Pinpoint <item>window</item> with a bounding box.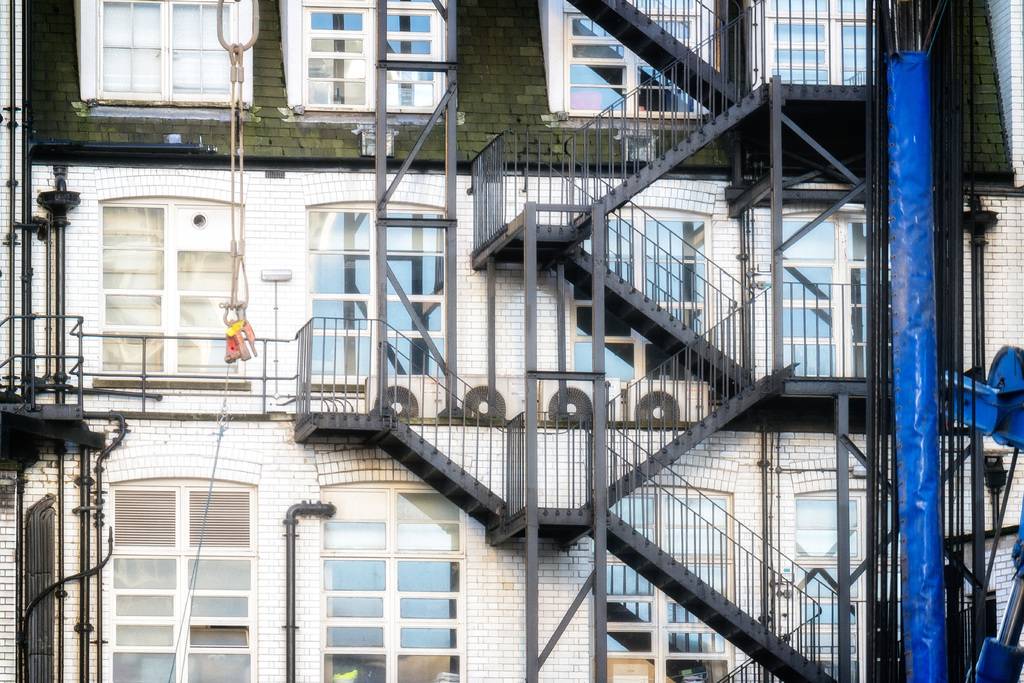
108:483:253:682.
